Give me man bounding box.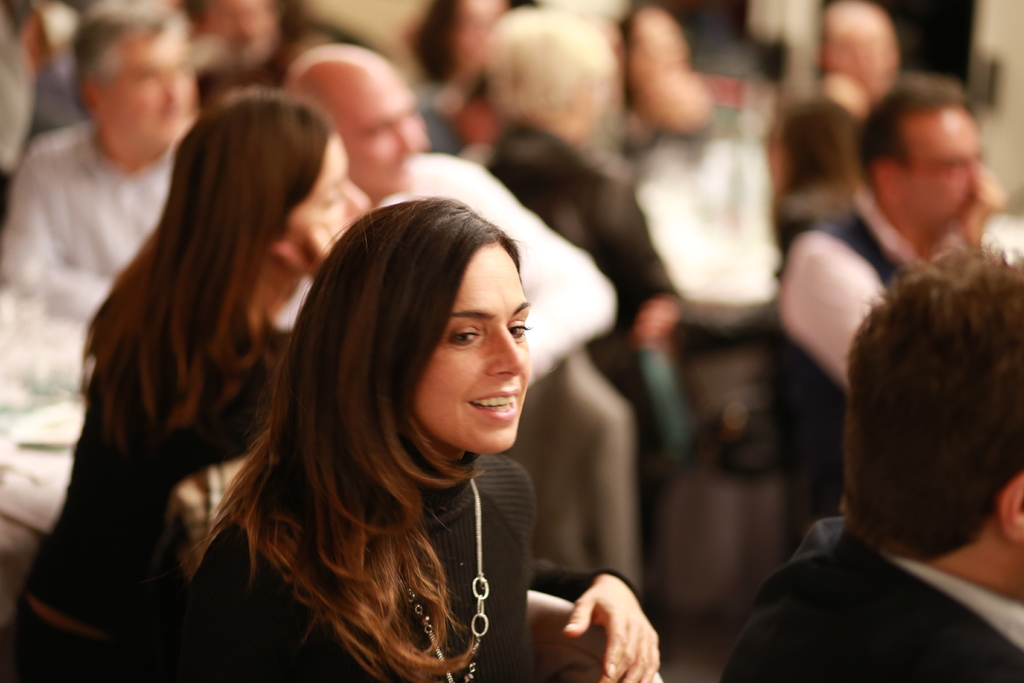
detection(778, 83, 988, 546).
